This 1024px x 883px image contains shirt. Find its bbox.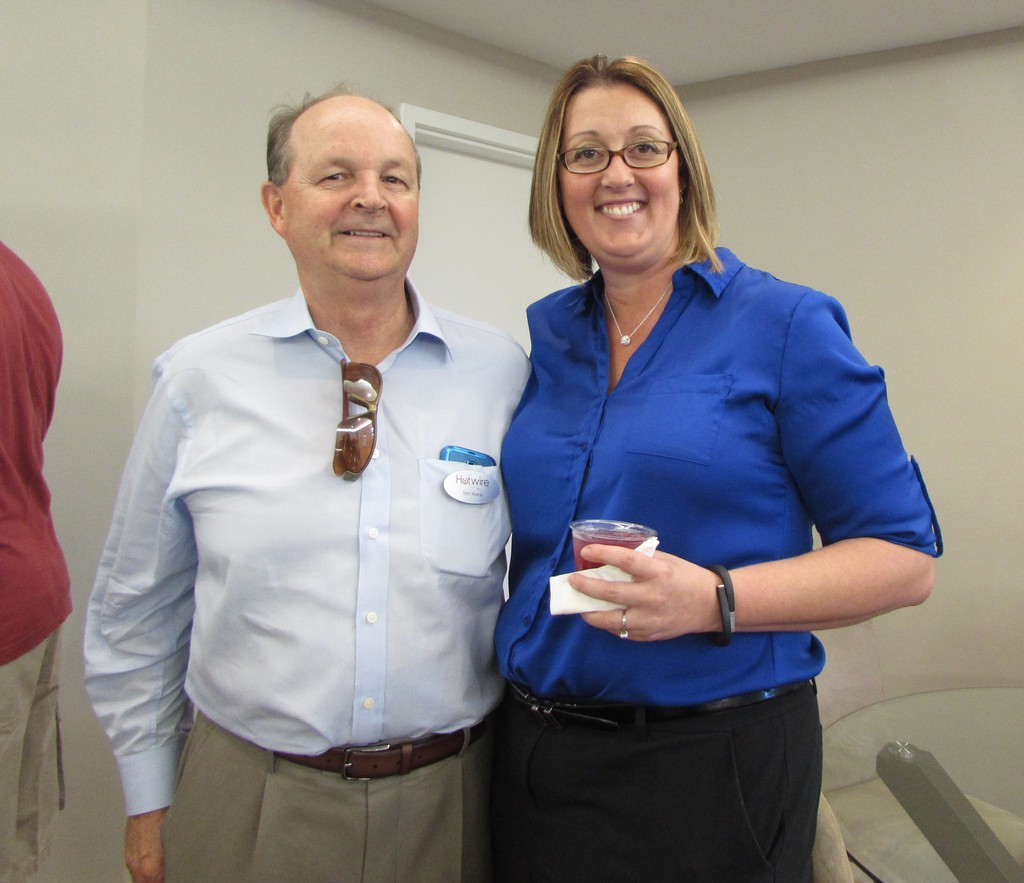
<box>492,241,947,702</box>.
